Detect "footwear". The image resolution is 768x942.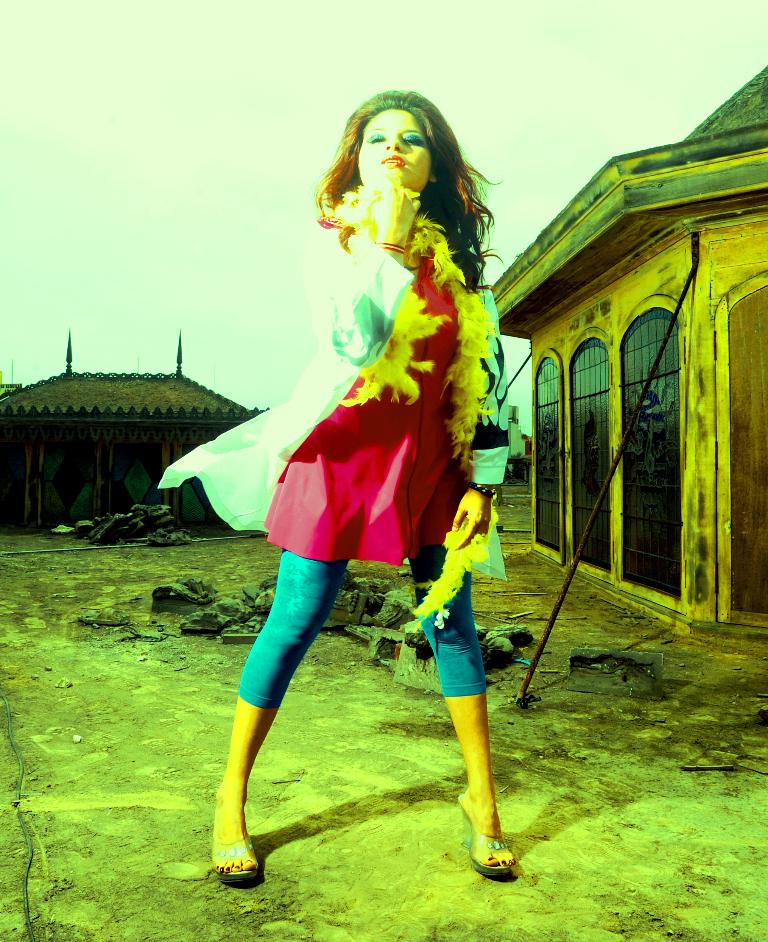
bbox=[459, 790, 528, 880].
